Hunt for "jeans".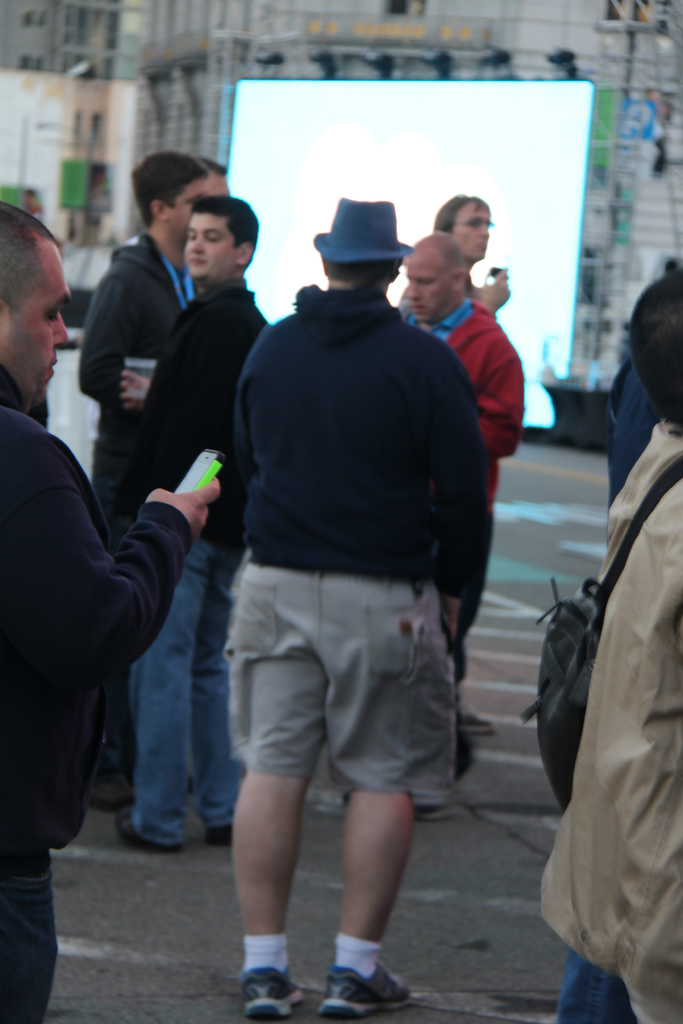
Hunted down at bbox=(132, 584, 236, 861).
